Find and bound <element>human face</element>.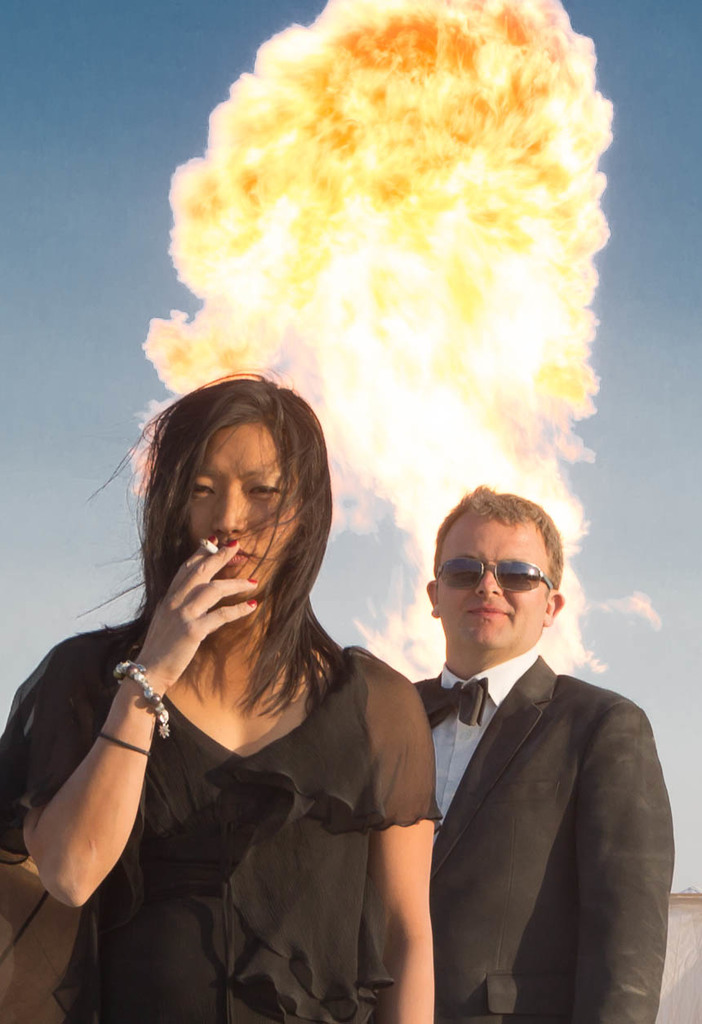
Bound: rect(433, 505, 556, 651).
